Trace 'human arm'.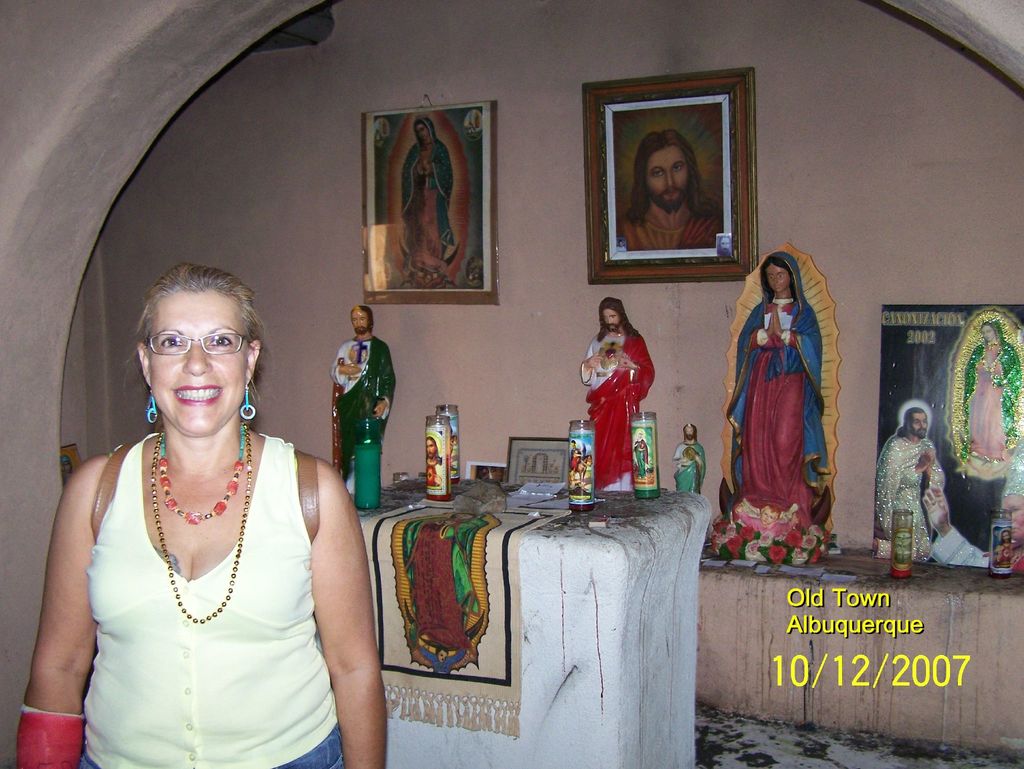
Traced to {"x1": 884, "y1": 456, "x2": 927, "y2": 488}.
